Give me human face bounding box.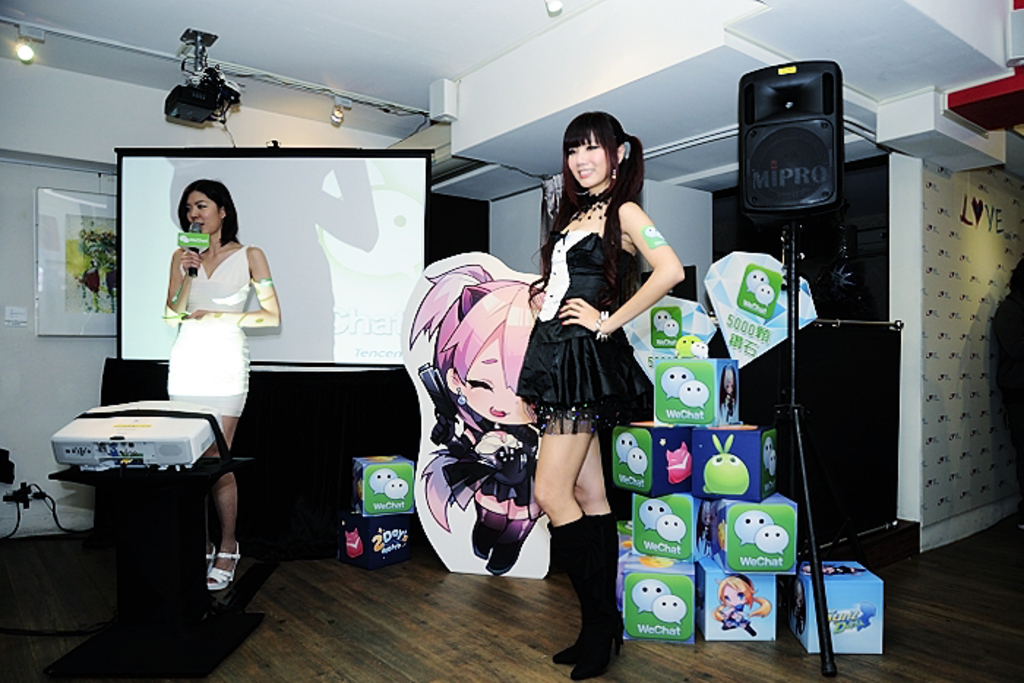
left=723, top=572, right=752, bottom=608.
